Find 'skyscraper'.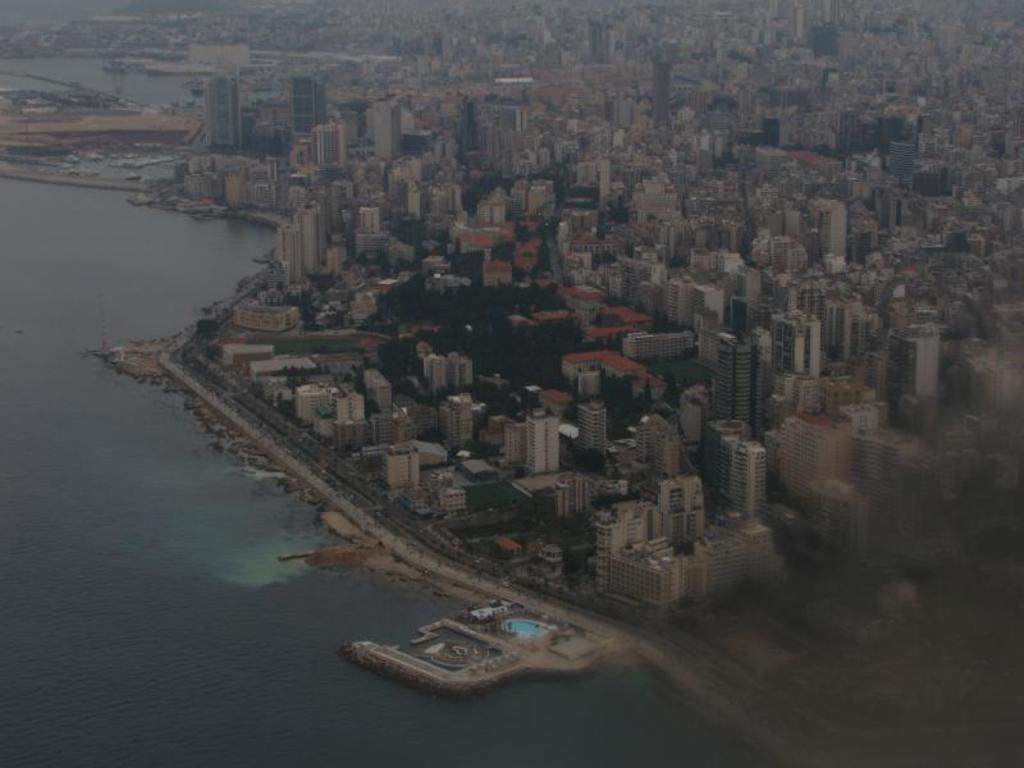
{"x1": 823, "y1": 207, "x2": 847, "y2": 264}.
